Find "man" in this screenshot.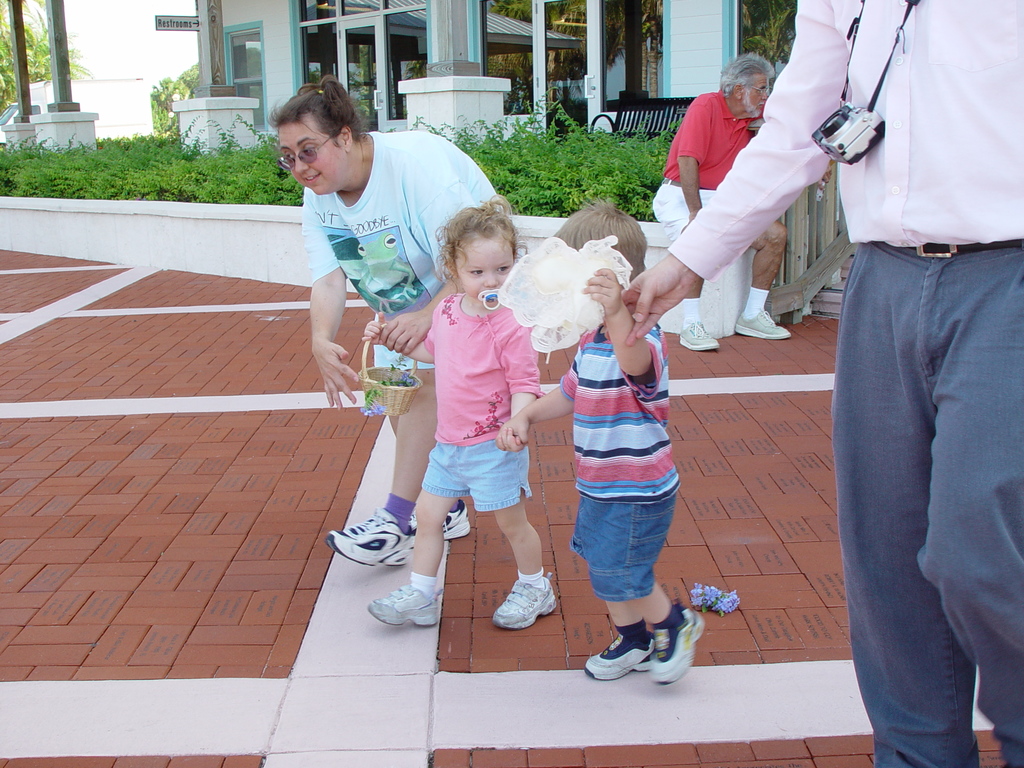
The bounding box for "man" is bbox=[652, 53, 790, 352].
